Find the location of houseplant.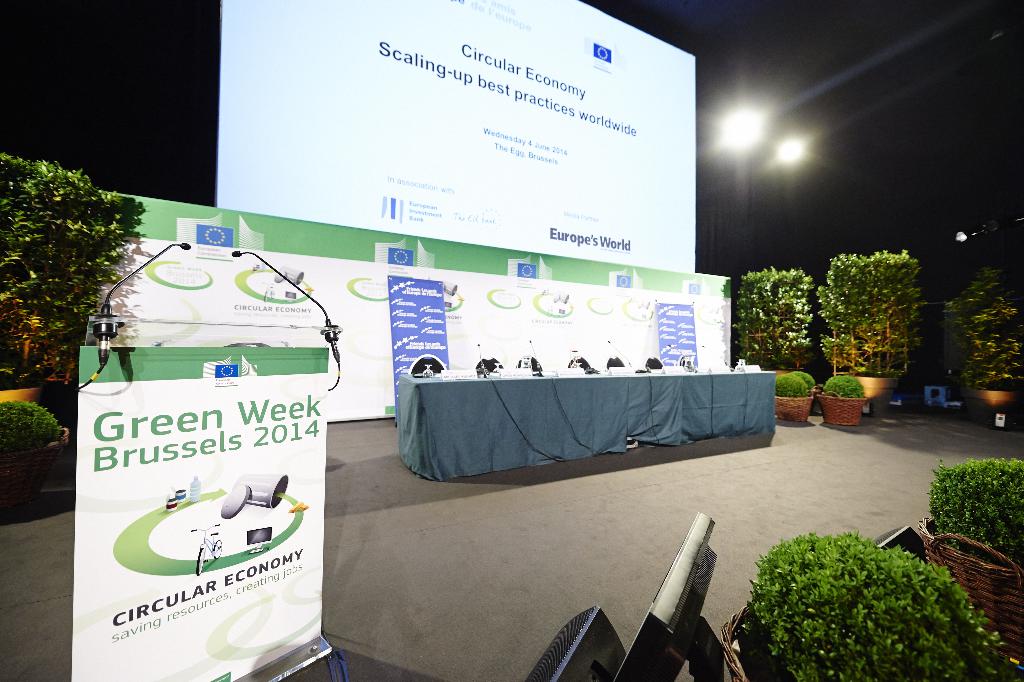
Location: box(792, 376, 817, 417).
